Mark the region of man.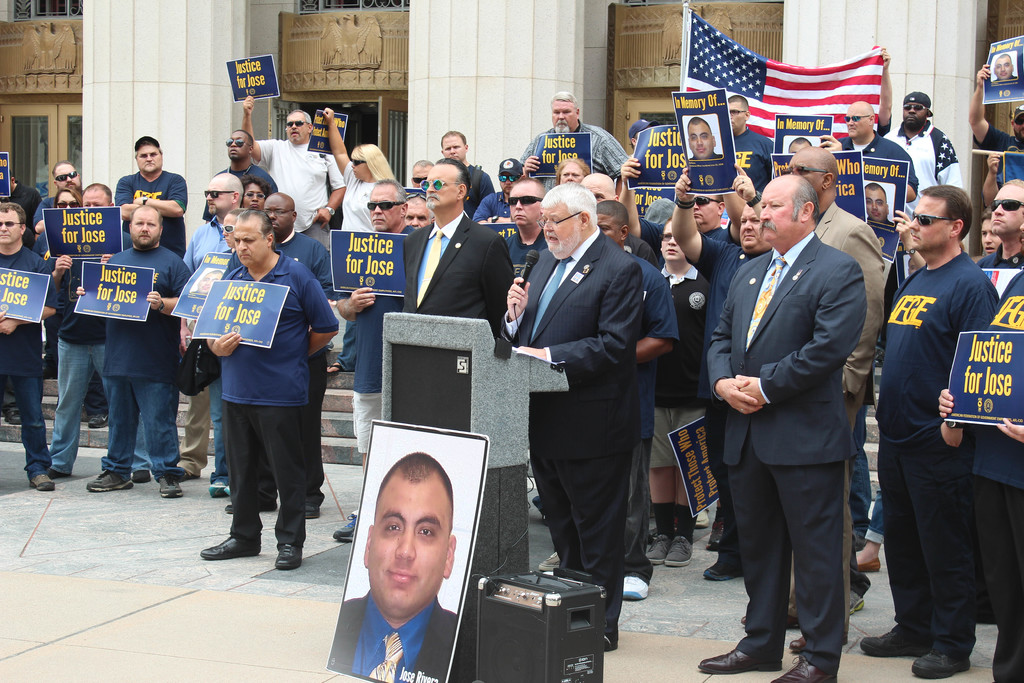
Region: bbox(395, 152, 515, 347).
